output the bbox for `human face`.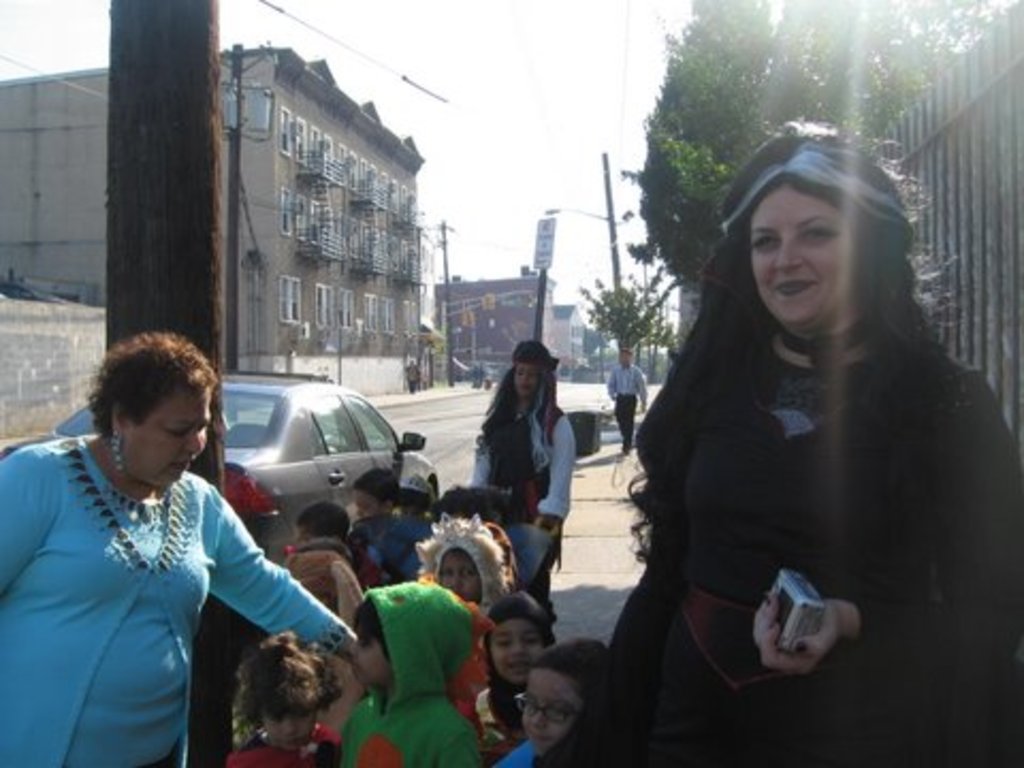
l=437, t=555, r=480, b=608.
